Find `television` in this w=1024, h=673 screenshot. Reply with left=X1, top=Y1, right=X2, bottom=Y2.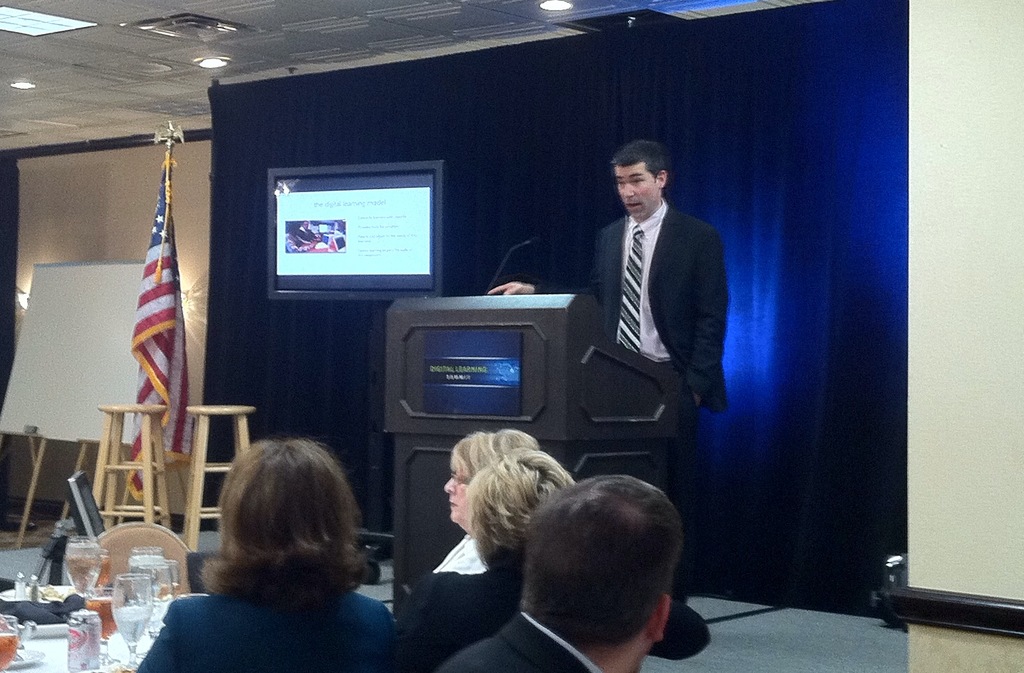
left=266, top=154, right=448, bottom=294.
